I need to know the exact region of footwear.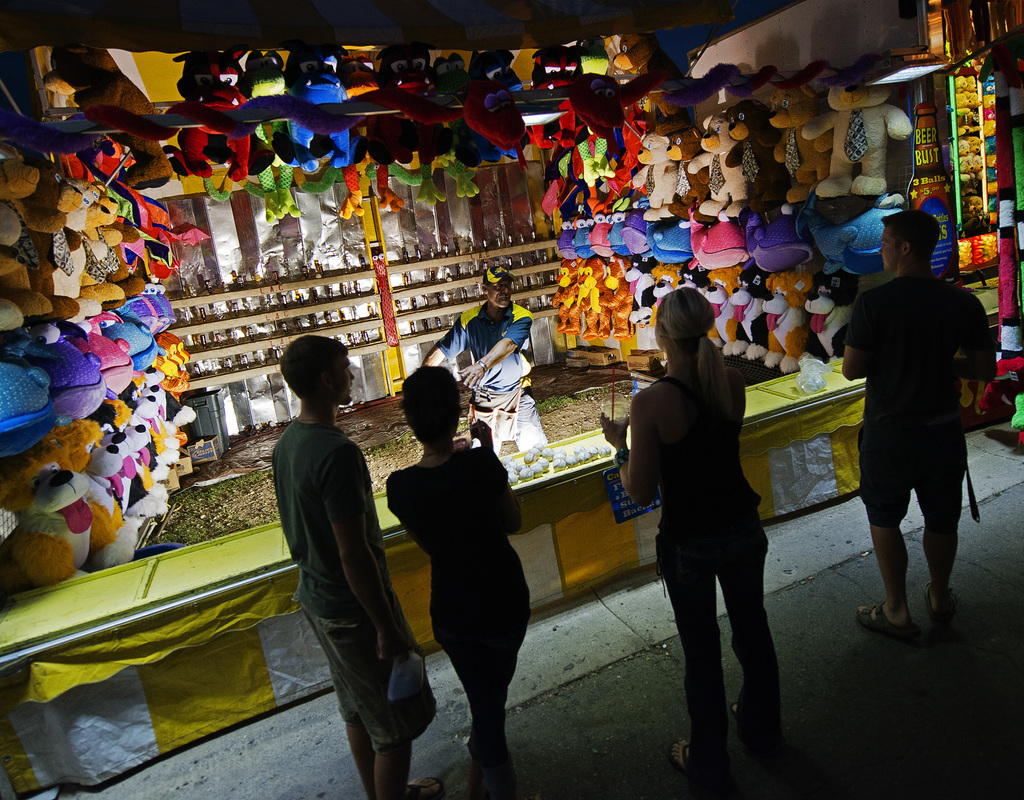
Region: 730 698 739 724.
